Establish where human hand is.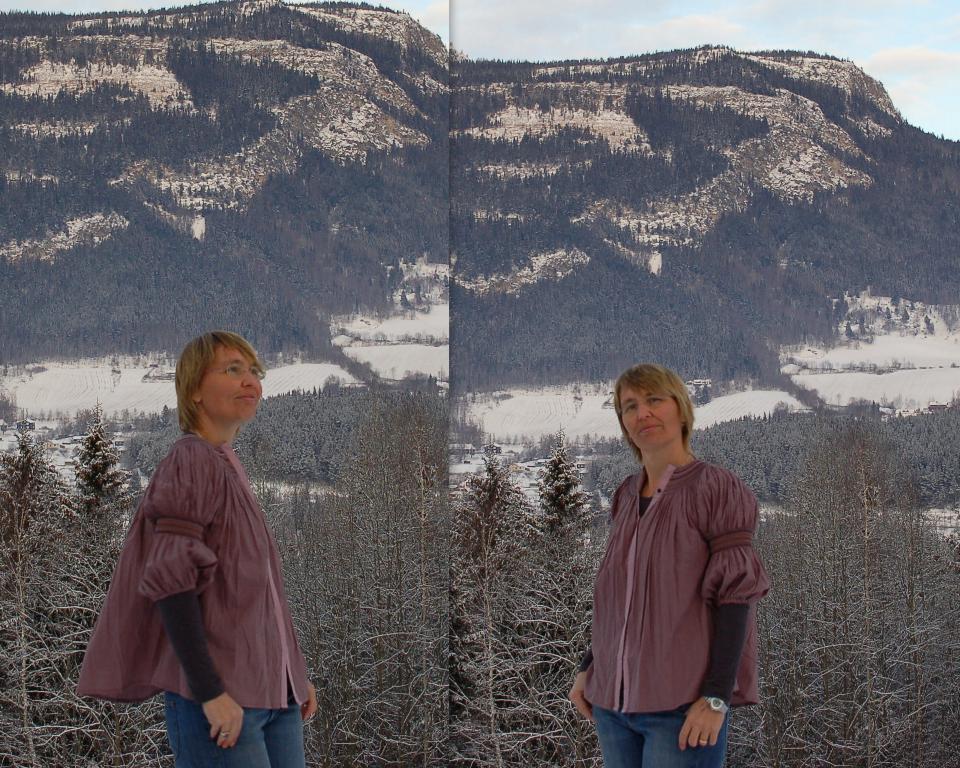
Established at crop(677, 697, 727, 752).
